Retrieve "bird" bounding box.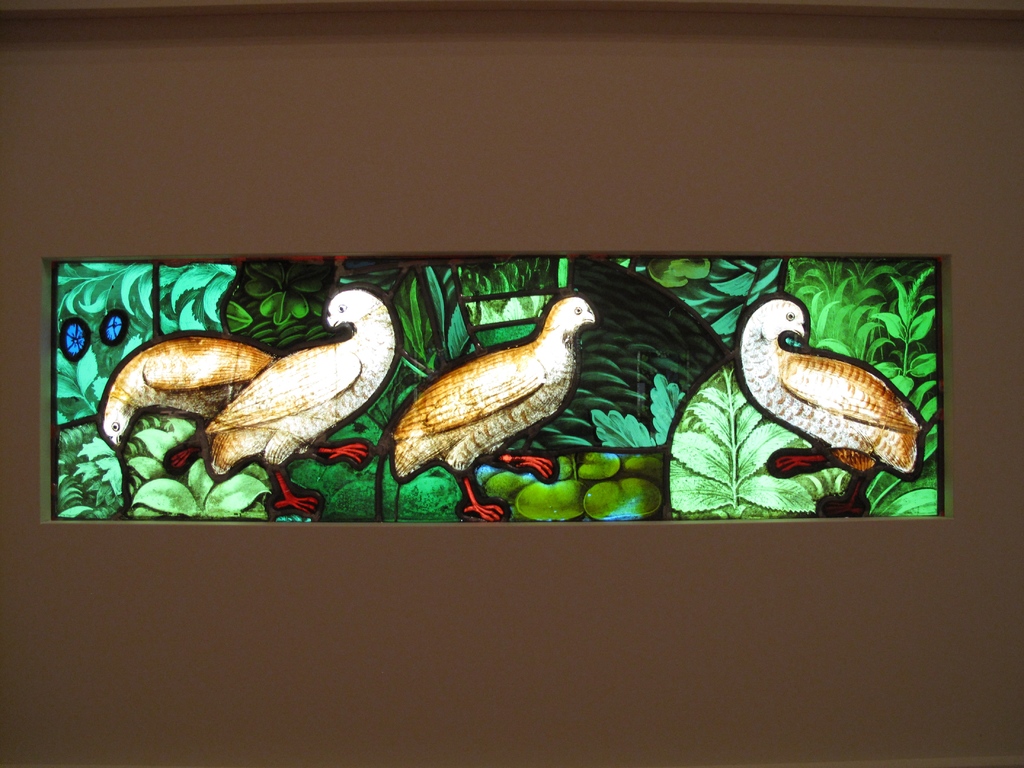
Bounding box: bbox=[102, 333, 283, 475].
